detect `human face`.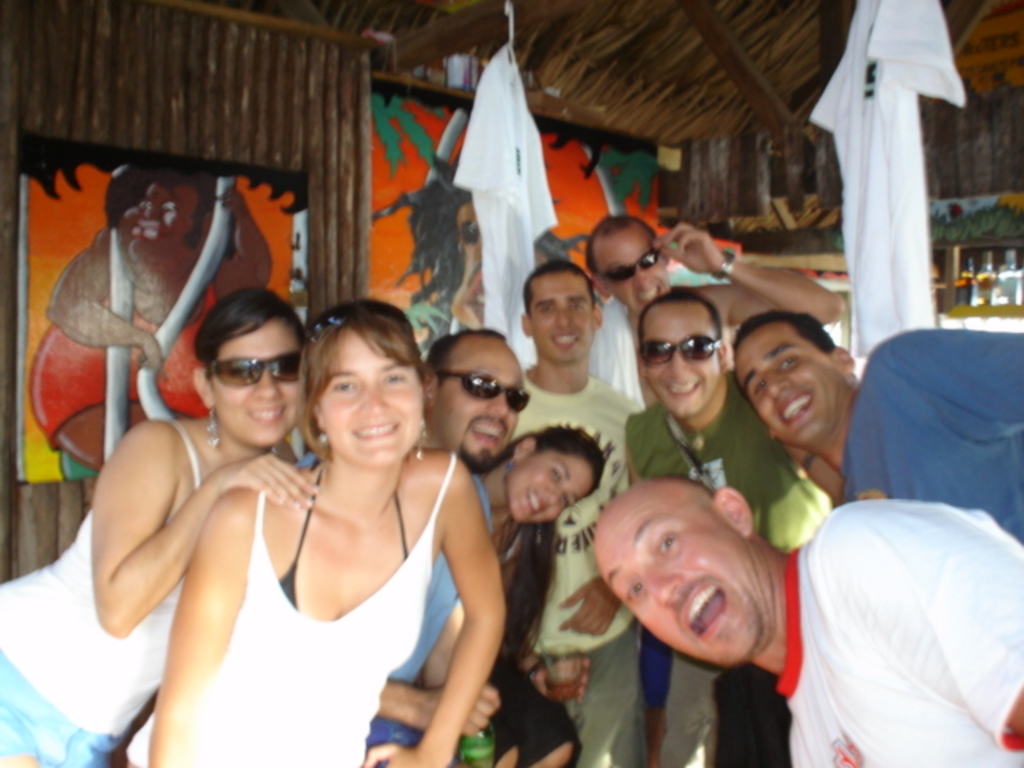
Detected at BBox(730, 317, 838, 442).
